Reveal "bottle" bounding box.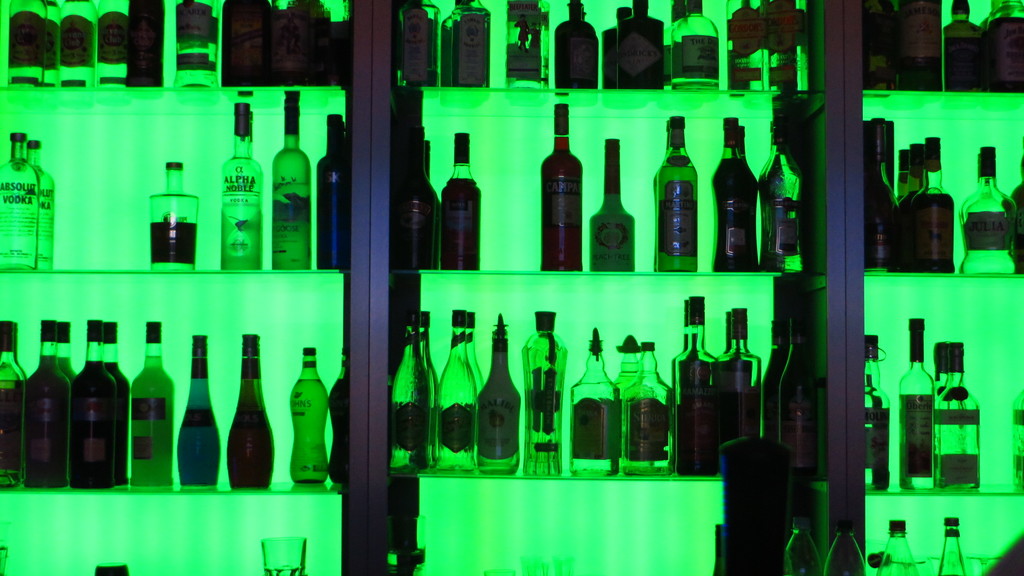
Revealed: 603:6:634:95.
